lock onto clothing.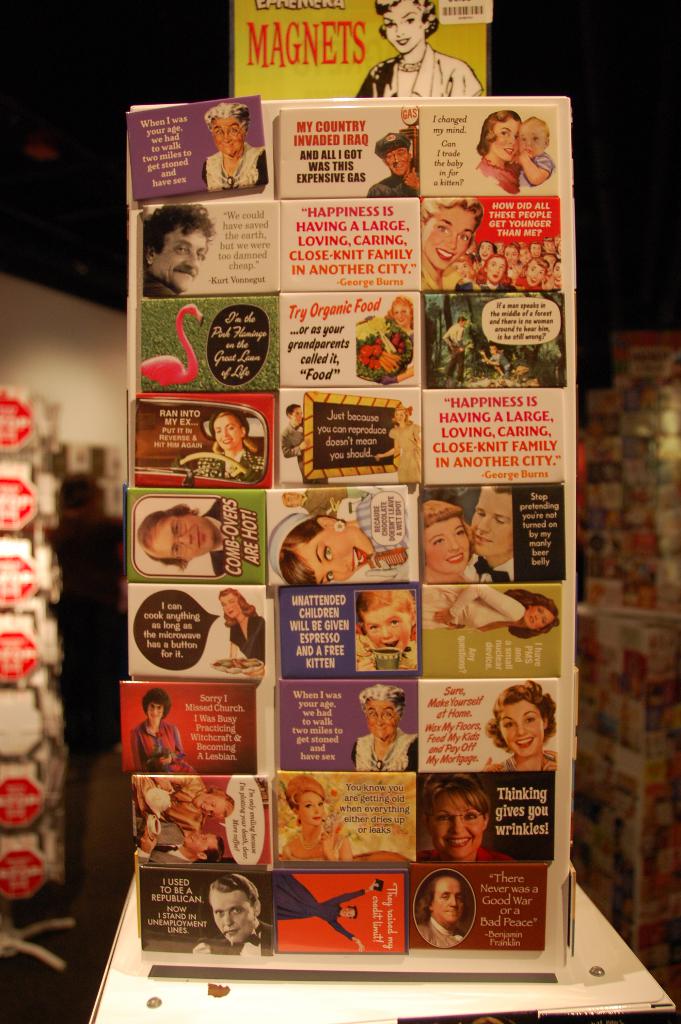
Locked: select_region(464, 159, 511, 193).
